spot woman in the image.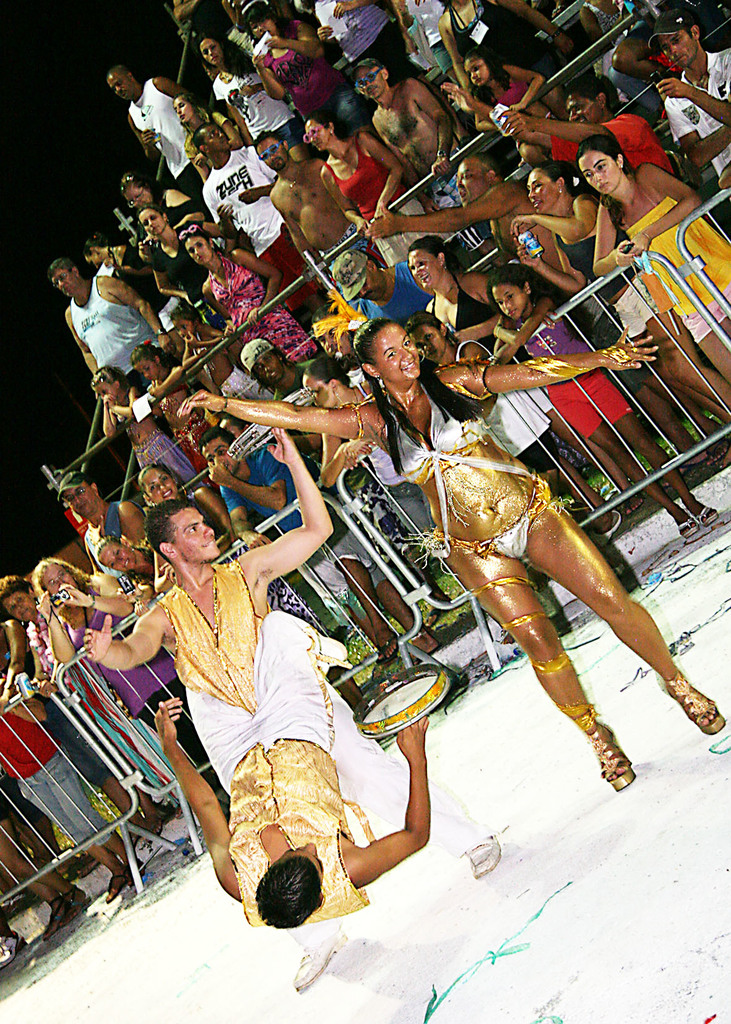
woman found at <bbox>556, 113, 699, 287</bbox>.
